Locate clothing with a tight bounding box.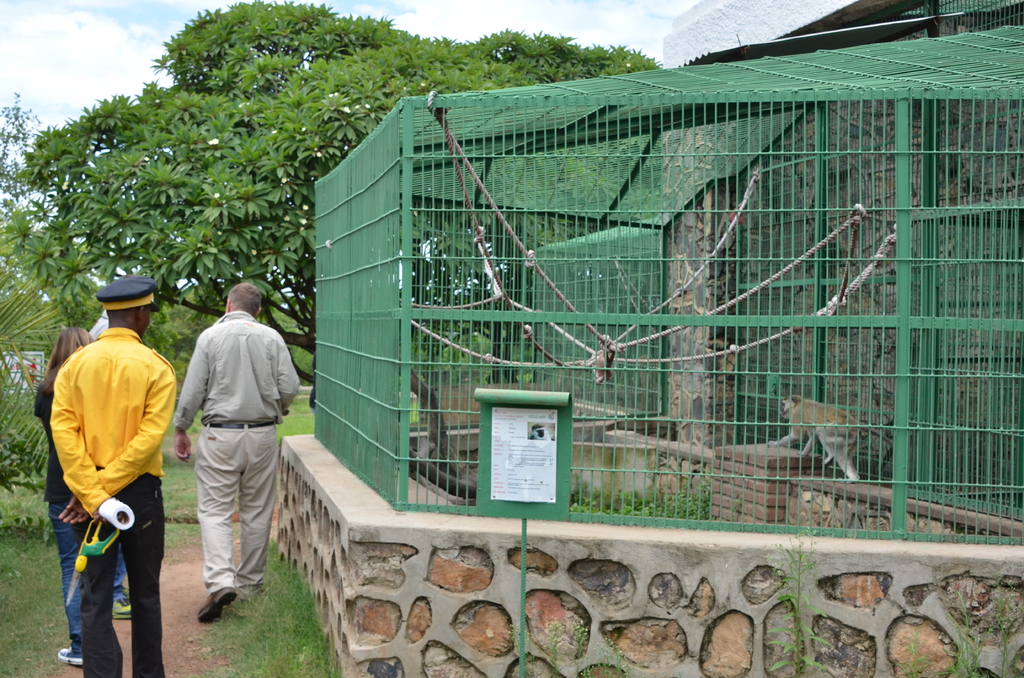
36, 384, 124, 642.
